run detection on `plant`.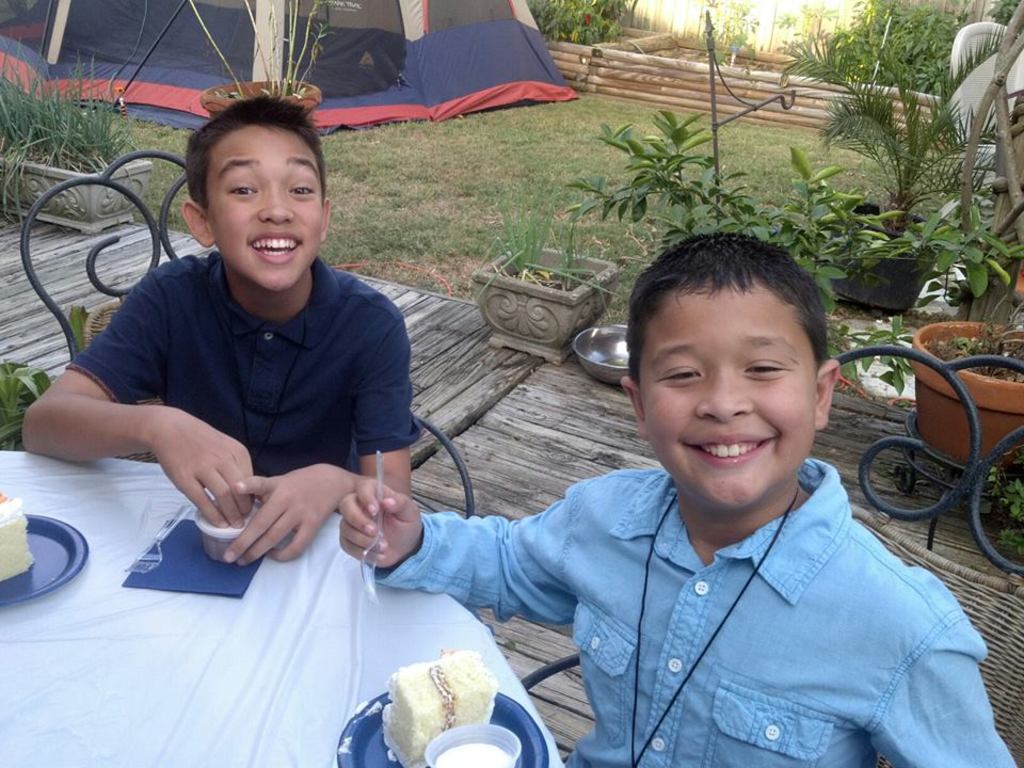
Result: 704 0 767 64.
